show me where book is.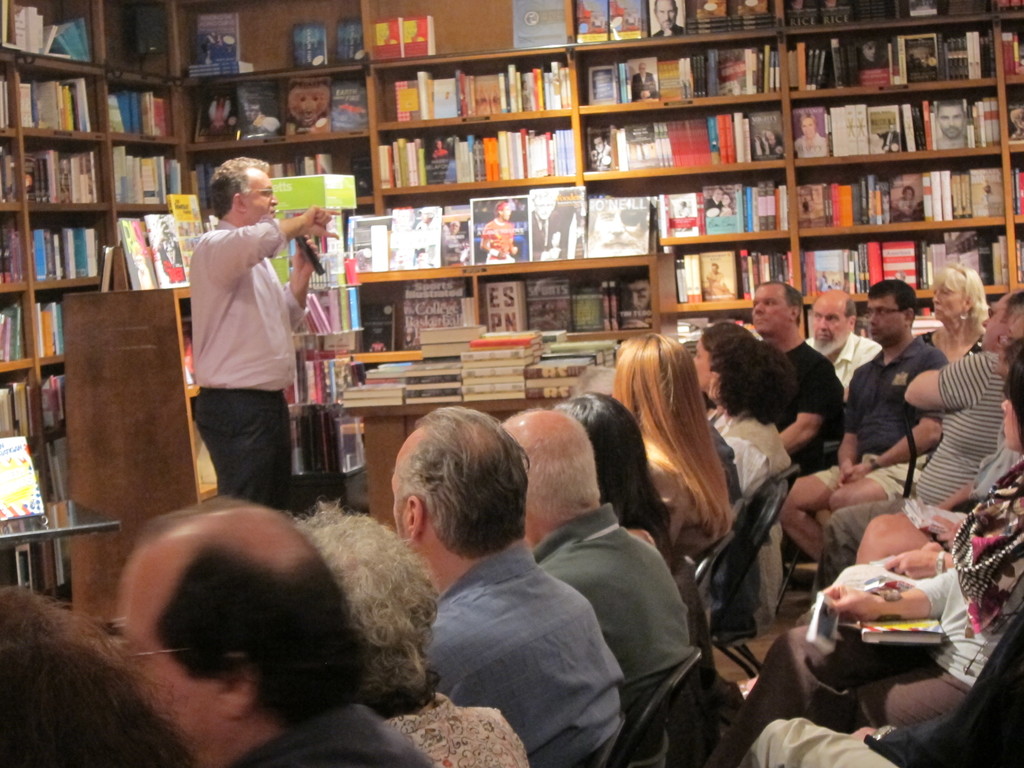
book is at 370 11 404 59.
